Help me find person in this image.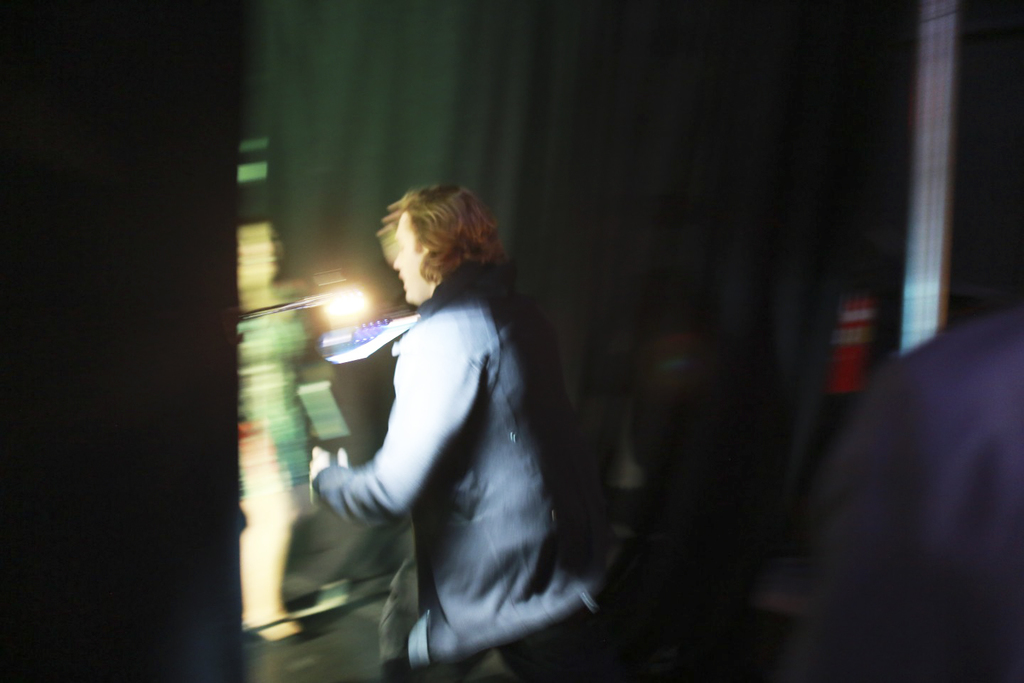
Found it: x1=730, y1=300, x2=1023, y2=682.
